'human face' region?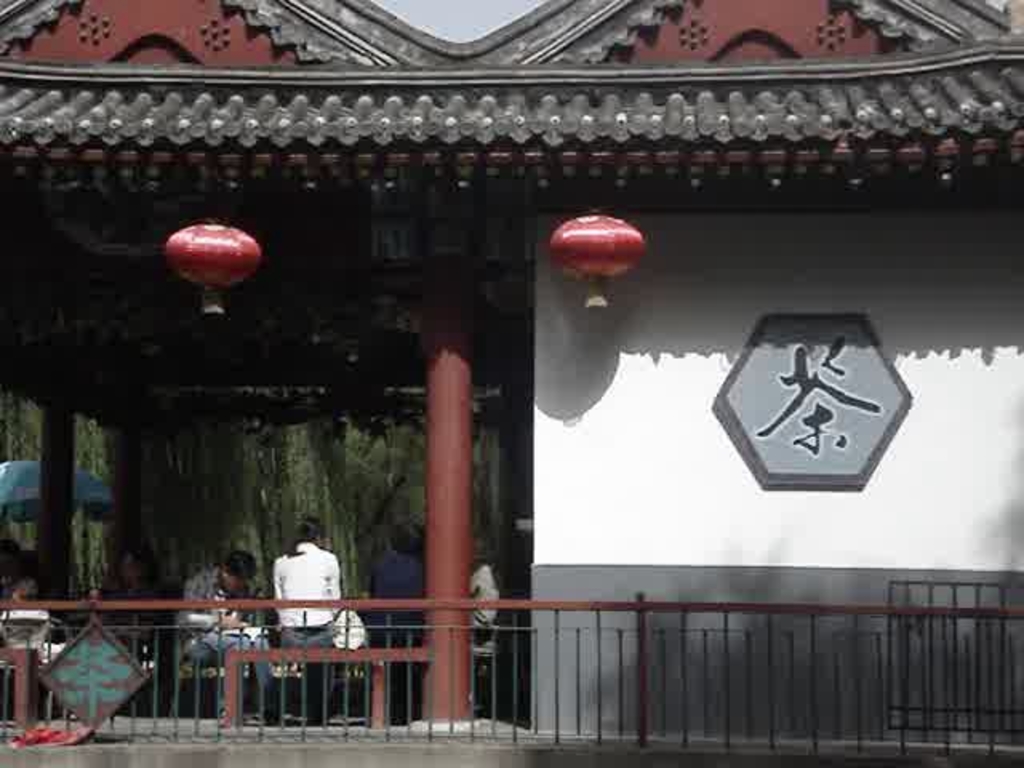
{"x1": 226, "y1": 574, "x2": 246, "y2": 594}
